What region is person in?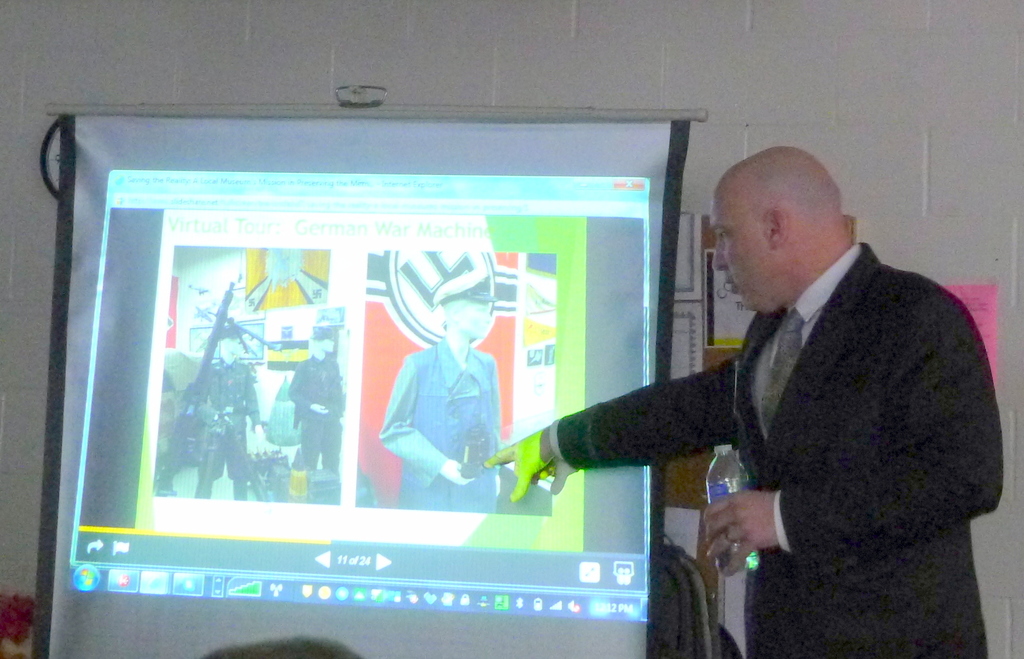
287 331 349 474.
